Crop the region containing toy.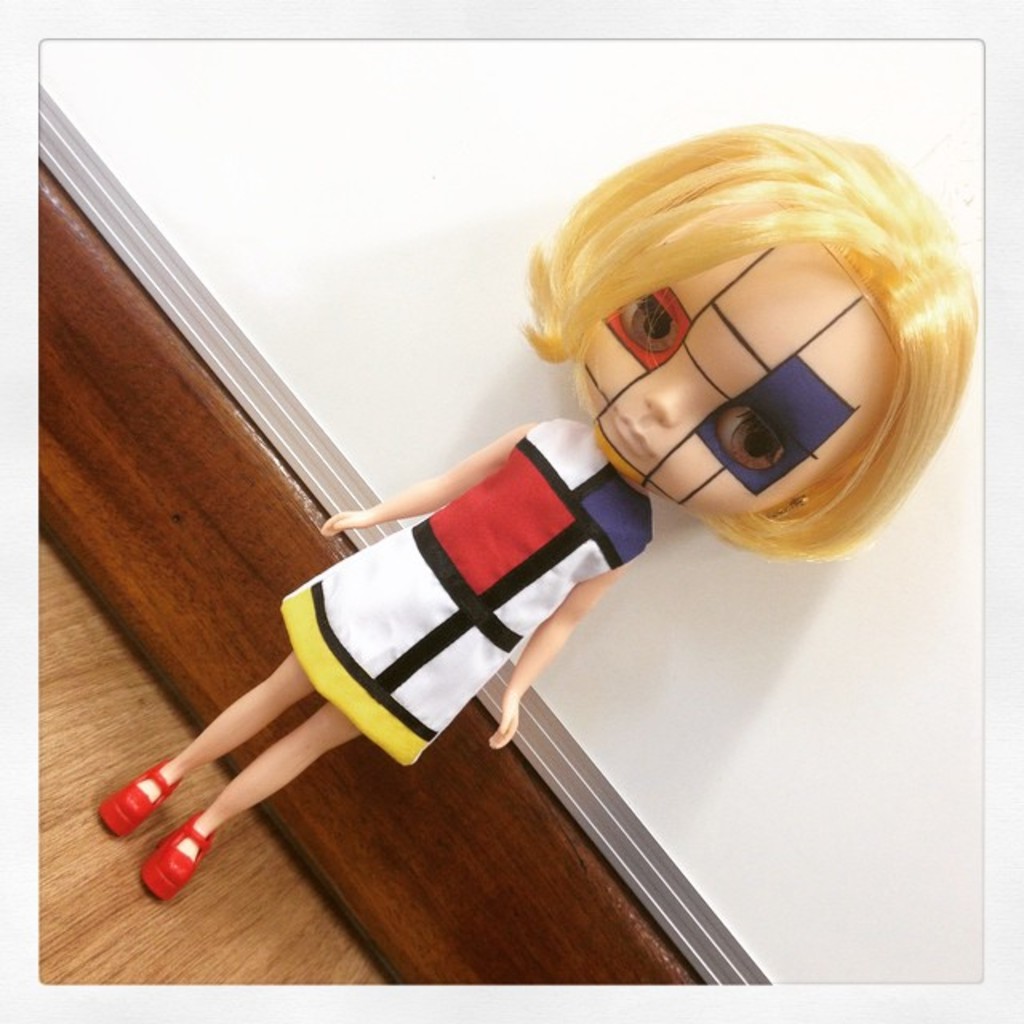
Crop region: Rect(88, 125, 979, 904).
